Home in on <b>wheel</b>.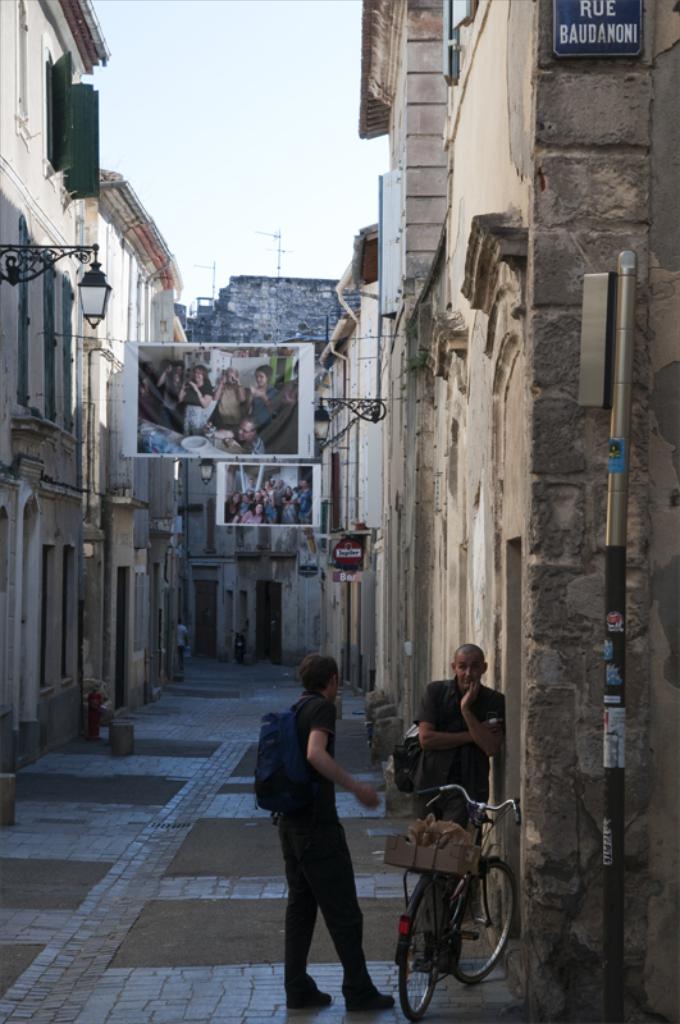
Homed in at [left=396, top=872, right=449, bottom=1019].
